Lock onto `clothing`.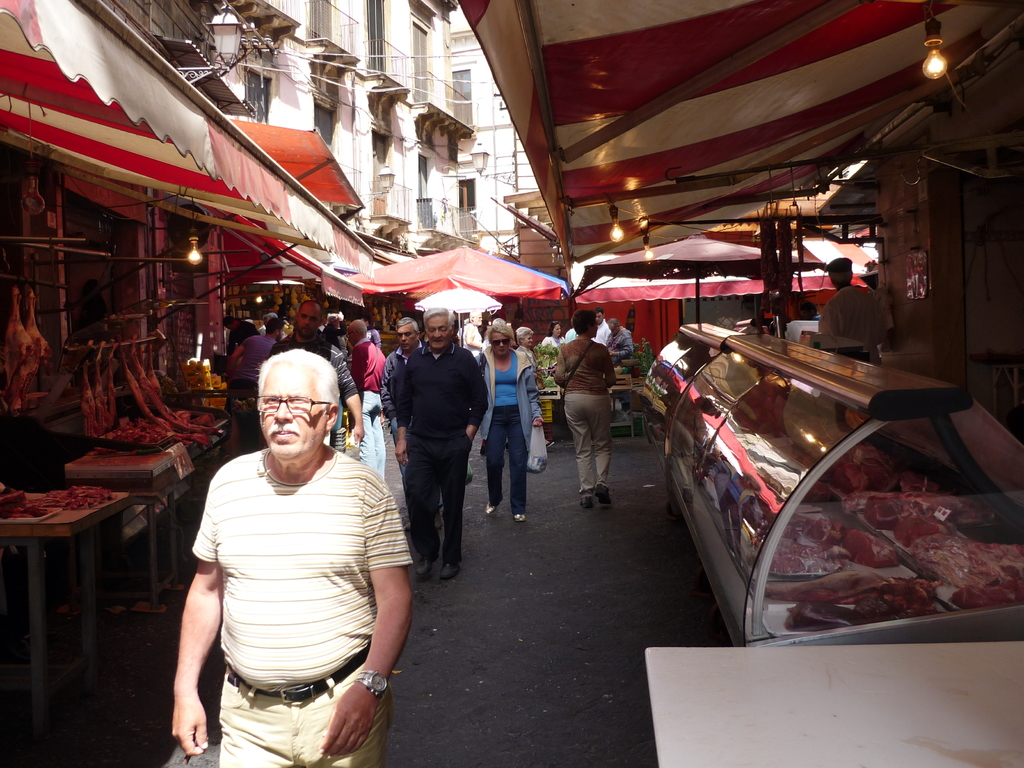
Locked: [x1=819, y1=280, x2=883, y2=362].
